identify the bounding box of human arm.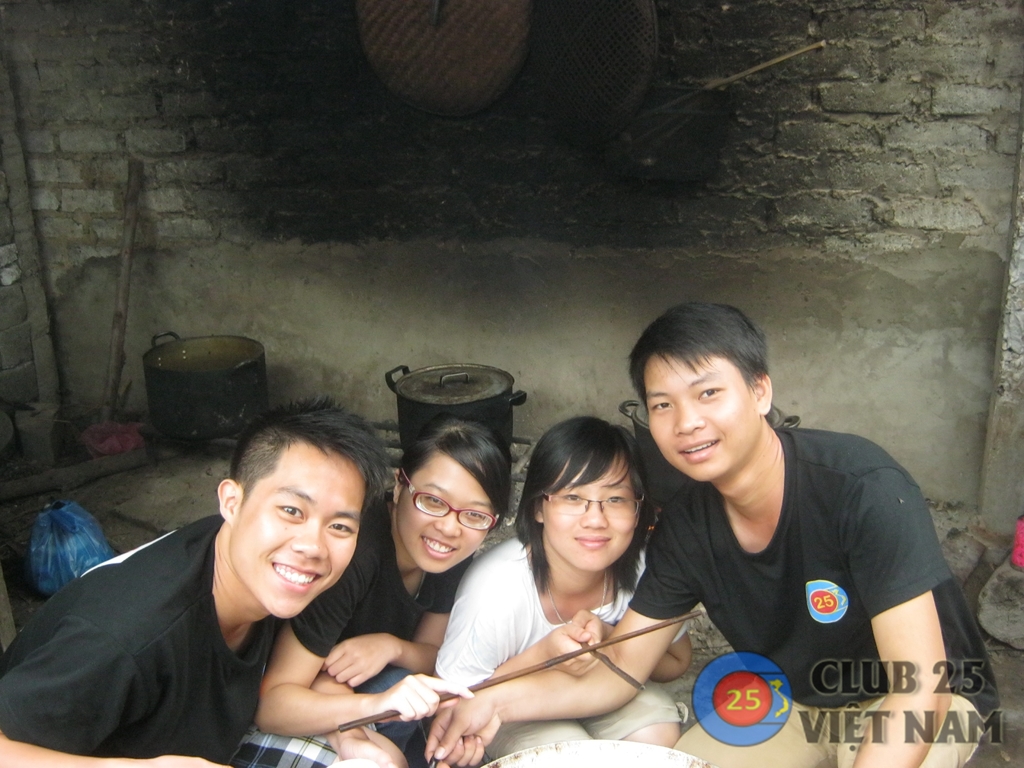
(x1=429, y1=561, x2=600, y2=688).
